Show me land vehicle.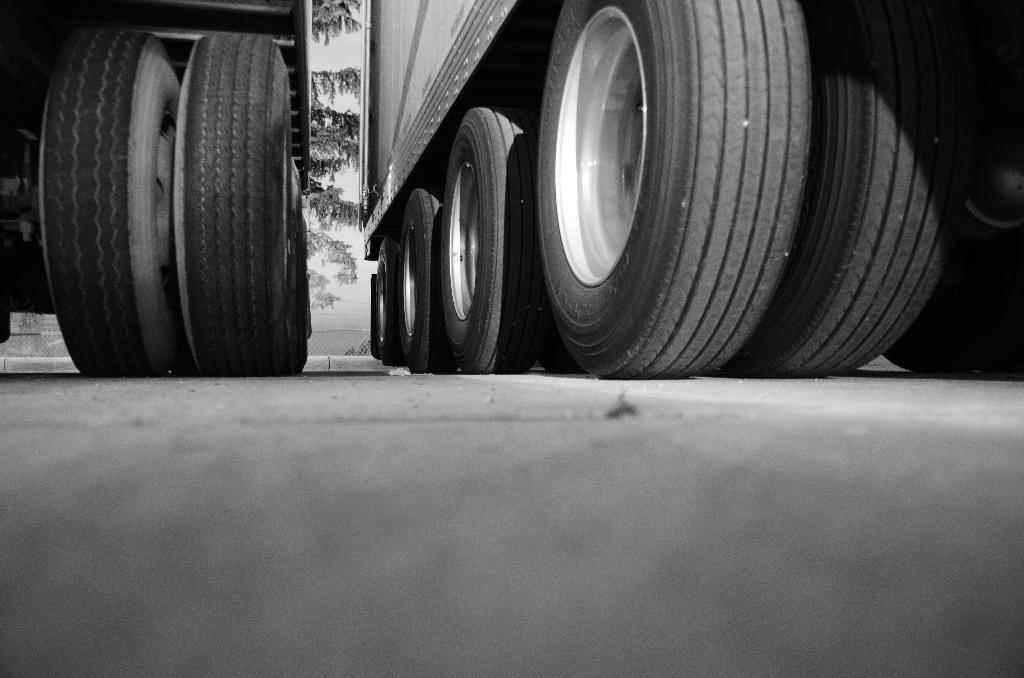
land vehicle is here: 0:0:308:371.
